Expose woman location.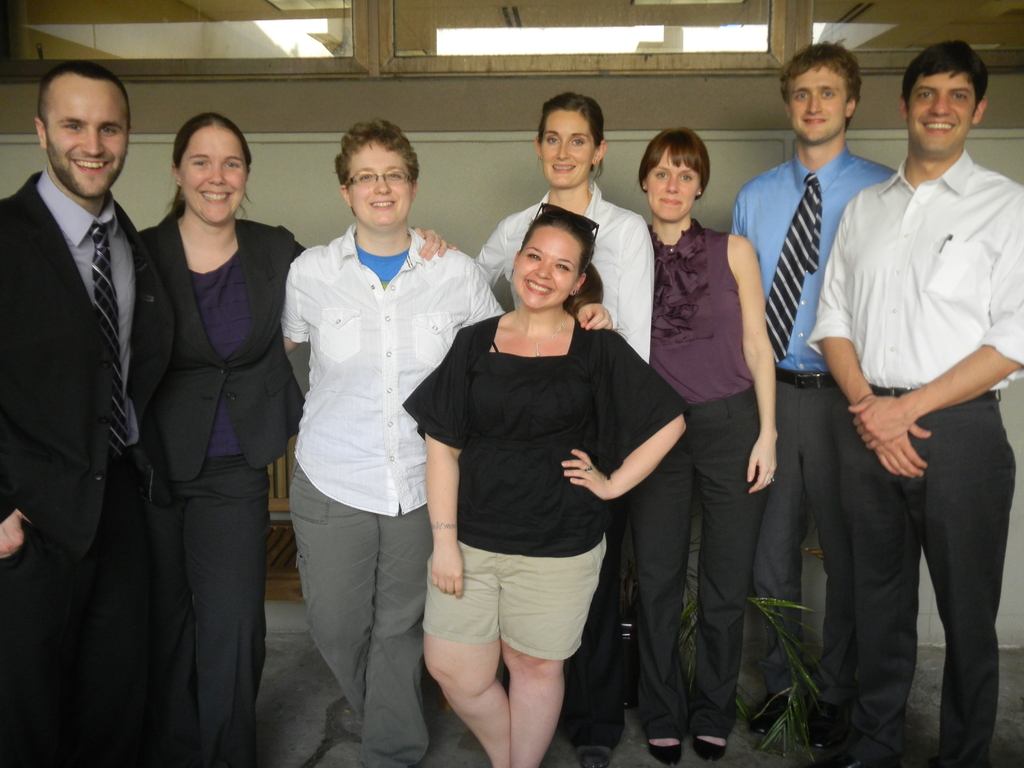
Exposed at {"left": 472, "top": 93, "right": 657, "bottom": 767}.
